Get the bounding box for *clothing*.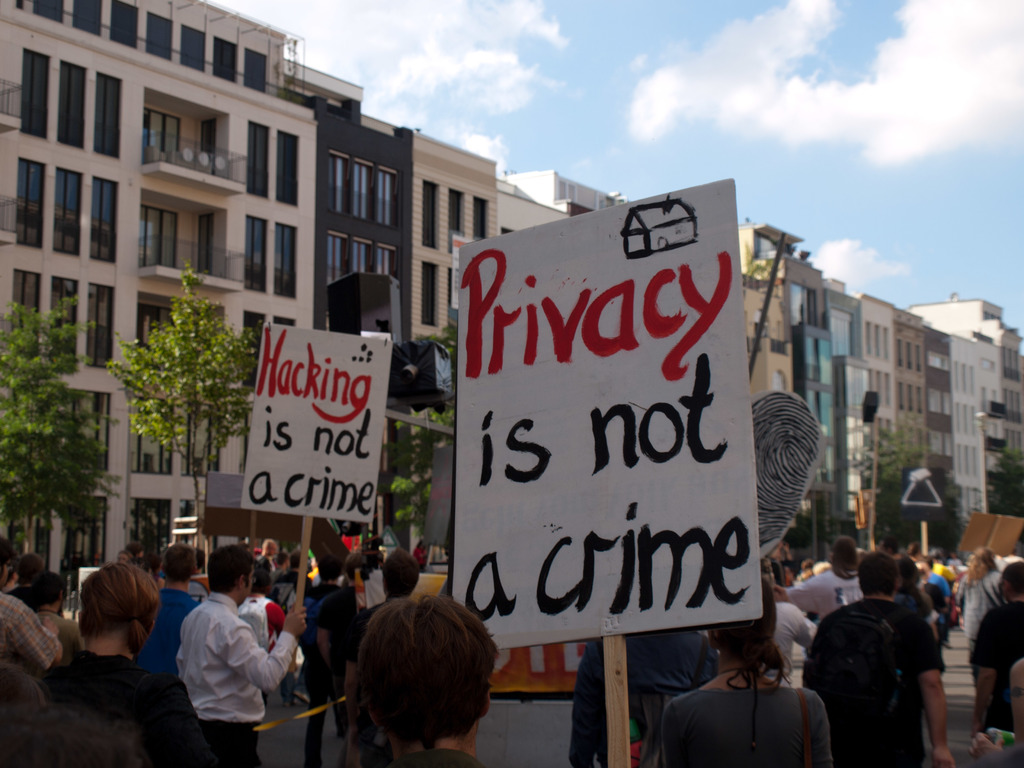
768, 601, 825, 674.
